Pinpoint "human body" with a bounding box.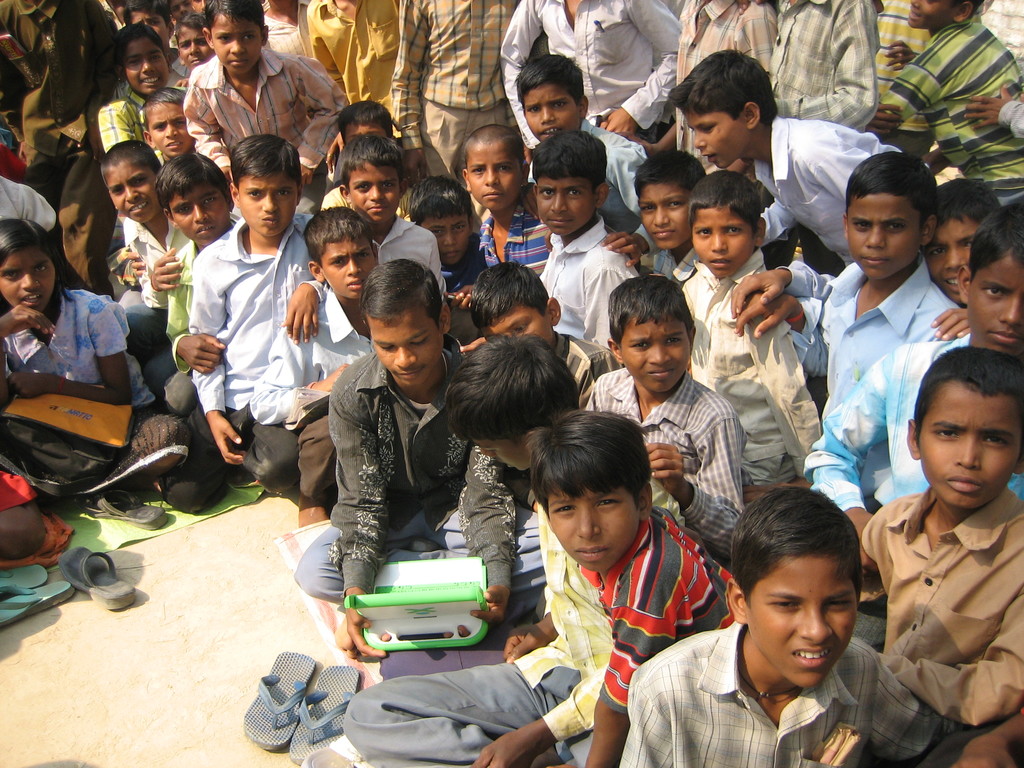
bbox(137, 87, 202, 155).
